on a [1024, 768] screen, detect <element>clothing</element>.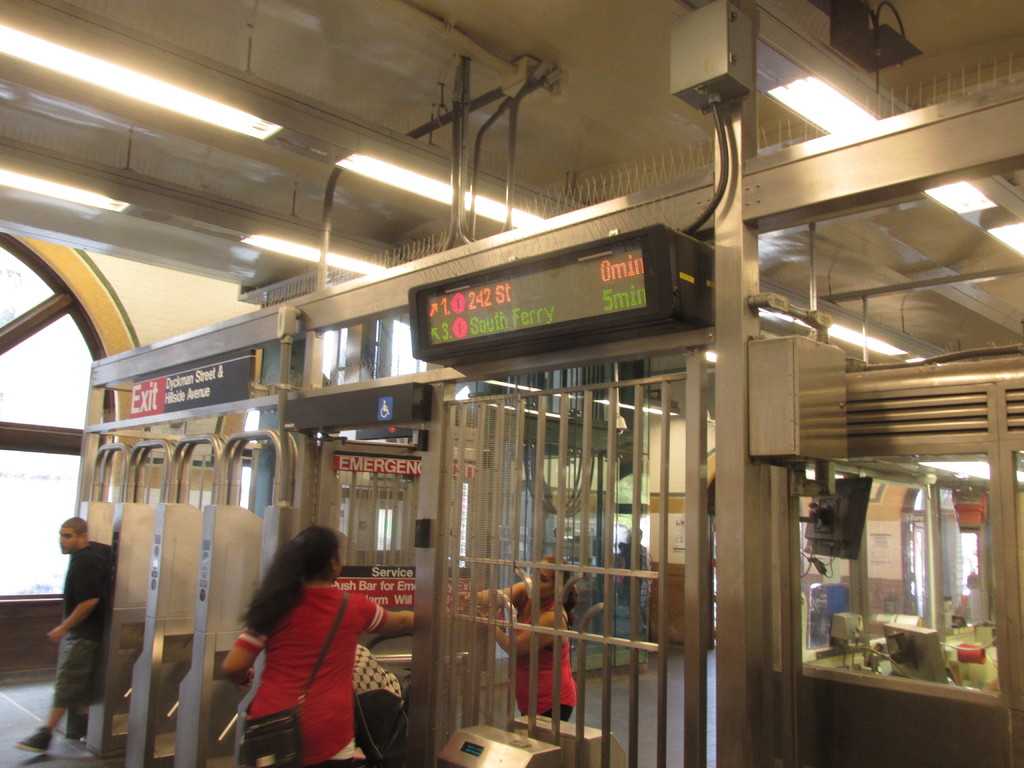
235:585:386:767.
